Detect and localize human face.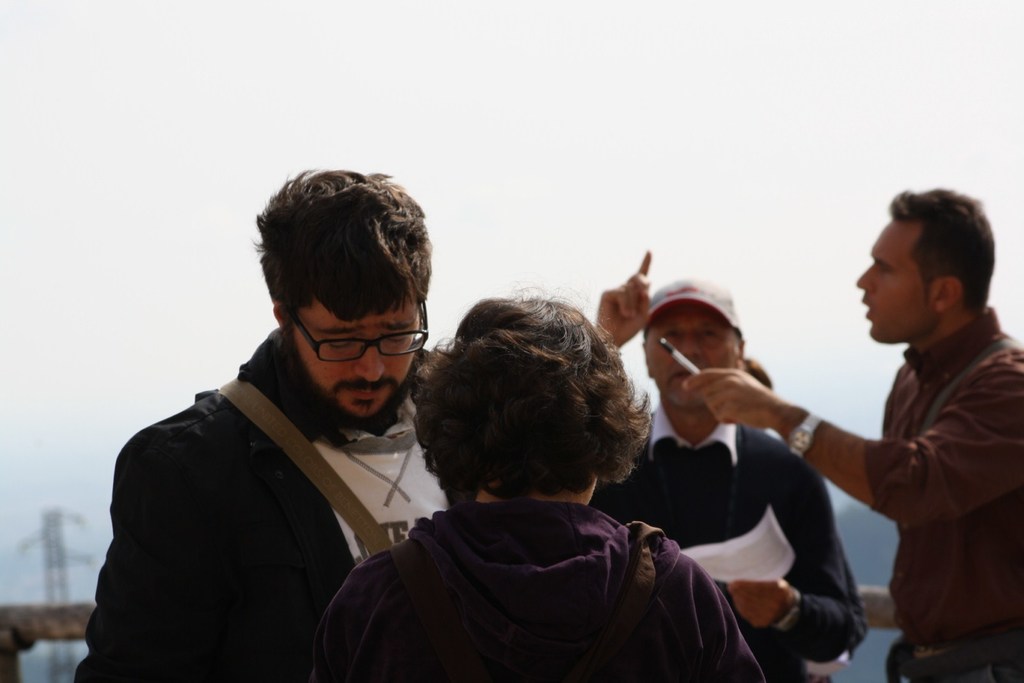
Localized at <box>287,292,419,422</box>.
